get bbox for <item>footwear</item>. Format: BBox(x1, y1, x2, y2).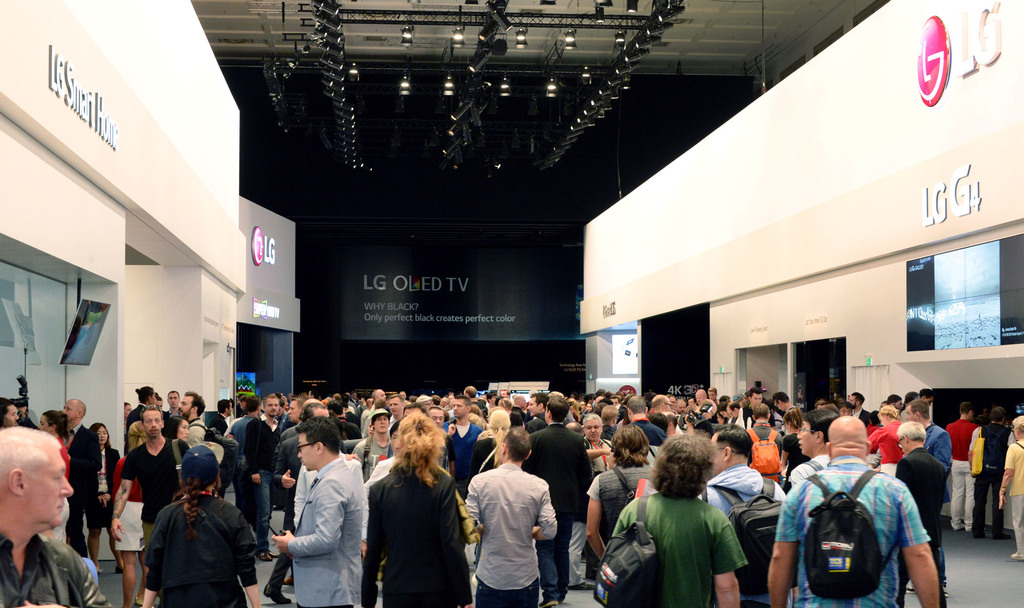
BBox(540, 591, 559, 607).
